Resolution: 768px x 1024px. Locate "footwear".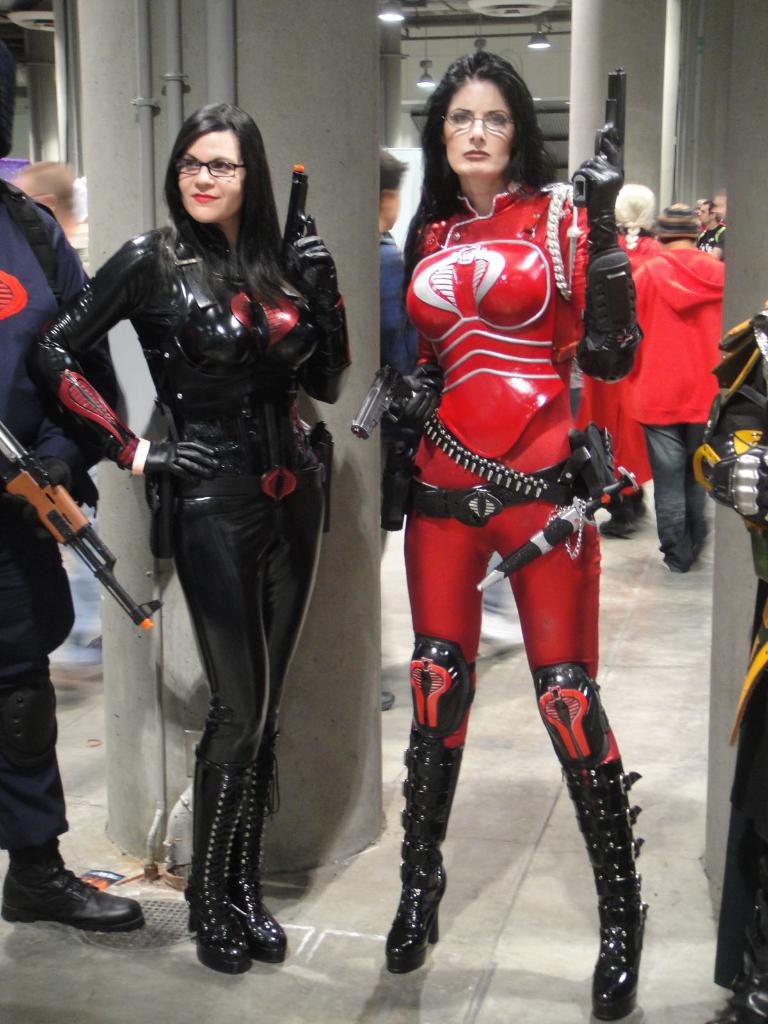
[4, 857, 124, 936].
